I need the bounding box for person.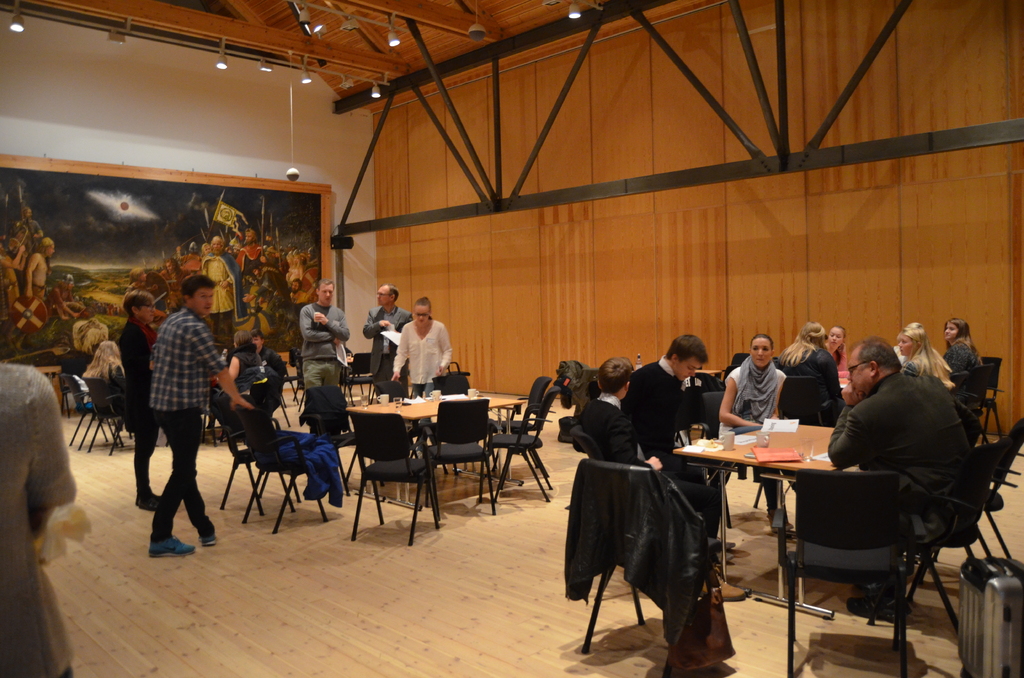
Here it is: pyautogui.locateOnScreen(13, 200, 45, 231).
